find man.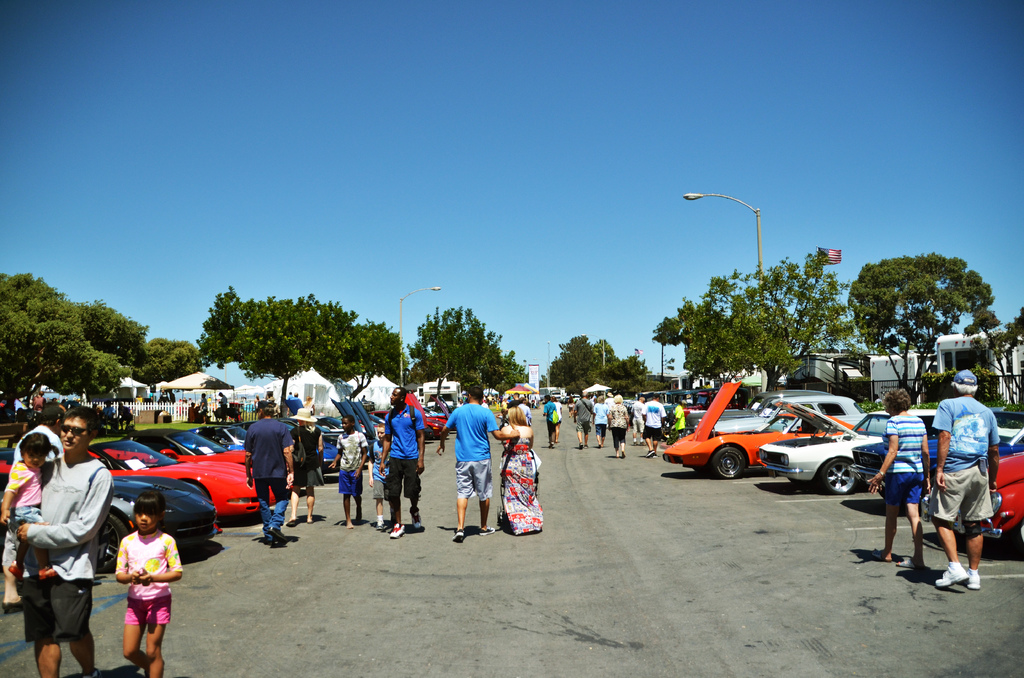
select_region(567, 383, 598, 453).
